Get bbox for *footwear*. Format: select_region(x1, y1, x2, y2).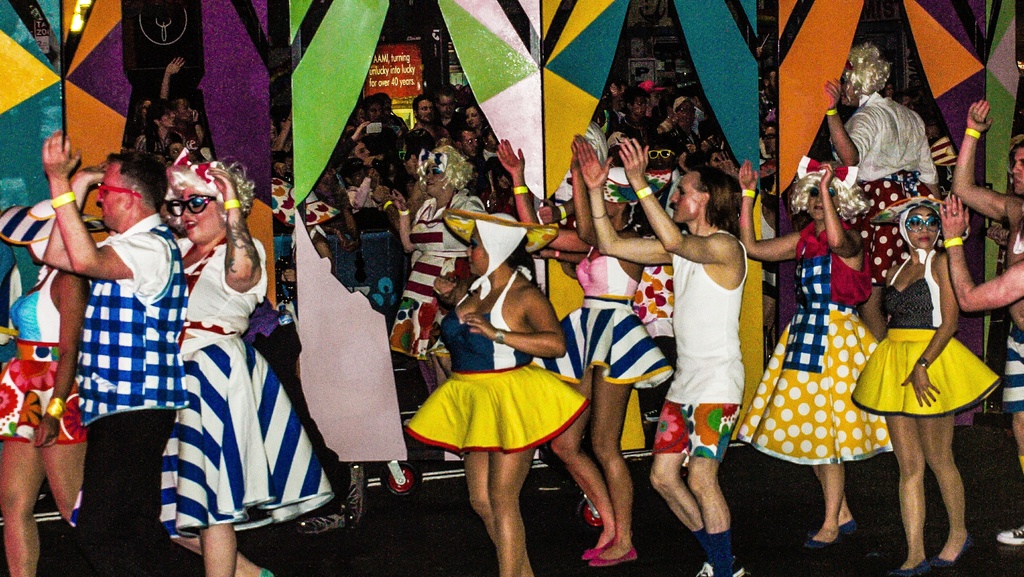
select_region(338, 462, 364, 538).
